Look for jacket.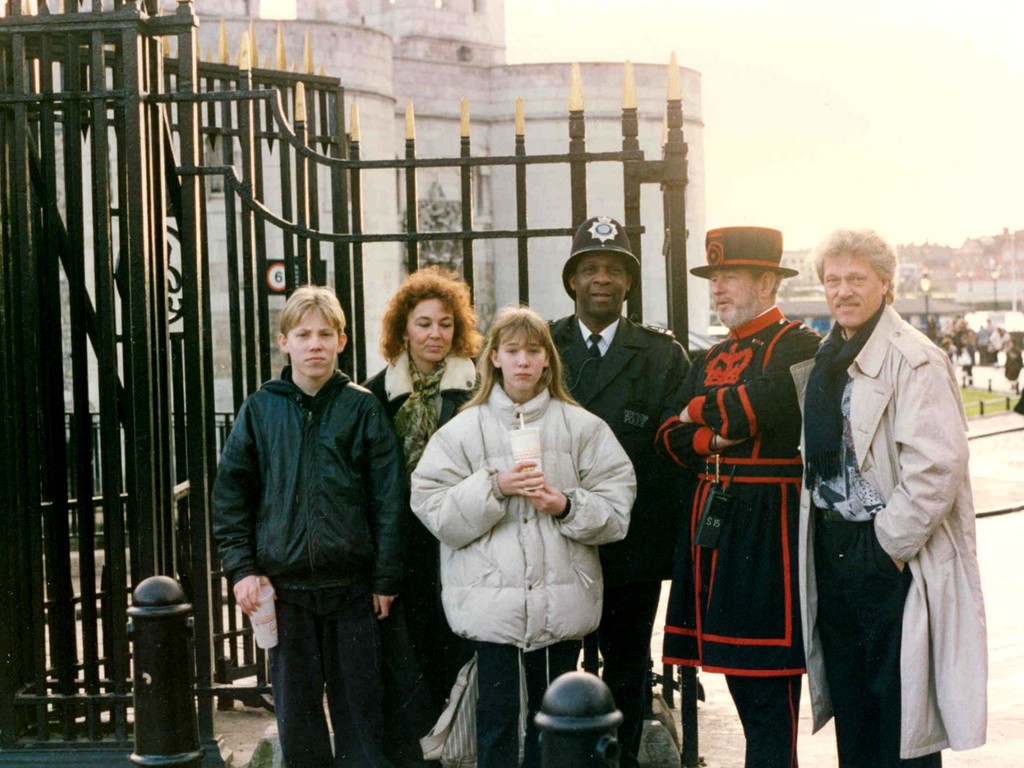
Found: 207 361 410 593.
